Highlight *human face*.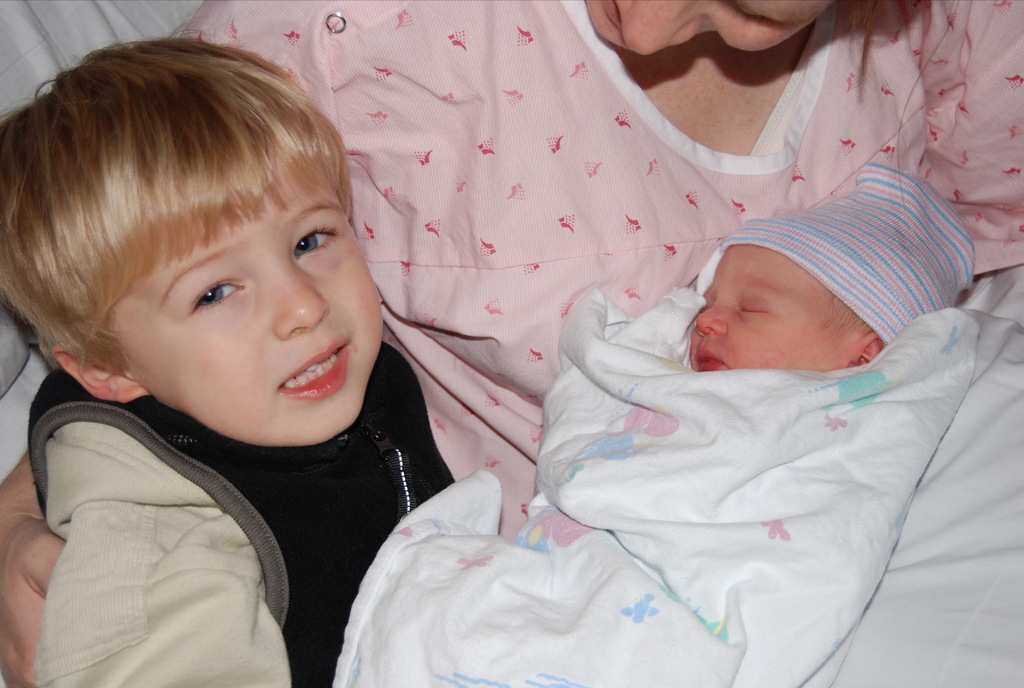
Highlighted region: Rect(589, 0, 834, 54).
